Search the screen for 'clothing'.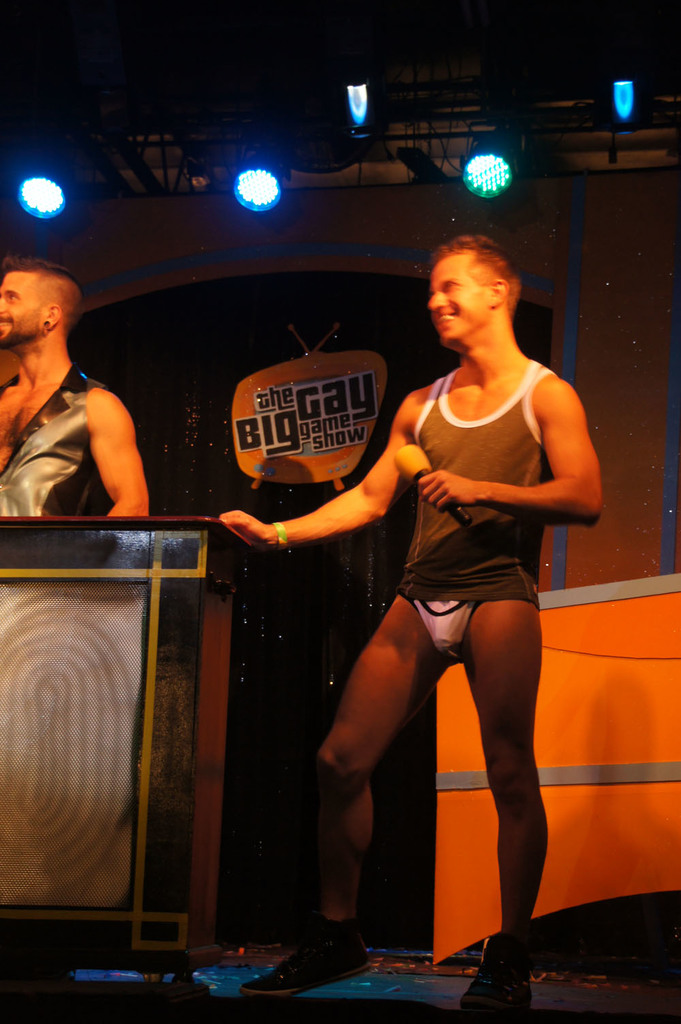
Found at (left=0, top=369, right=101, bottom=519).
